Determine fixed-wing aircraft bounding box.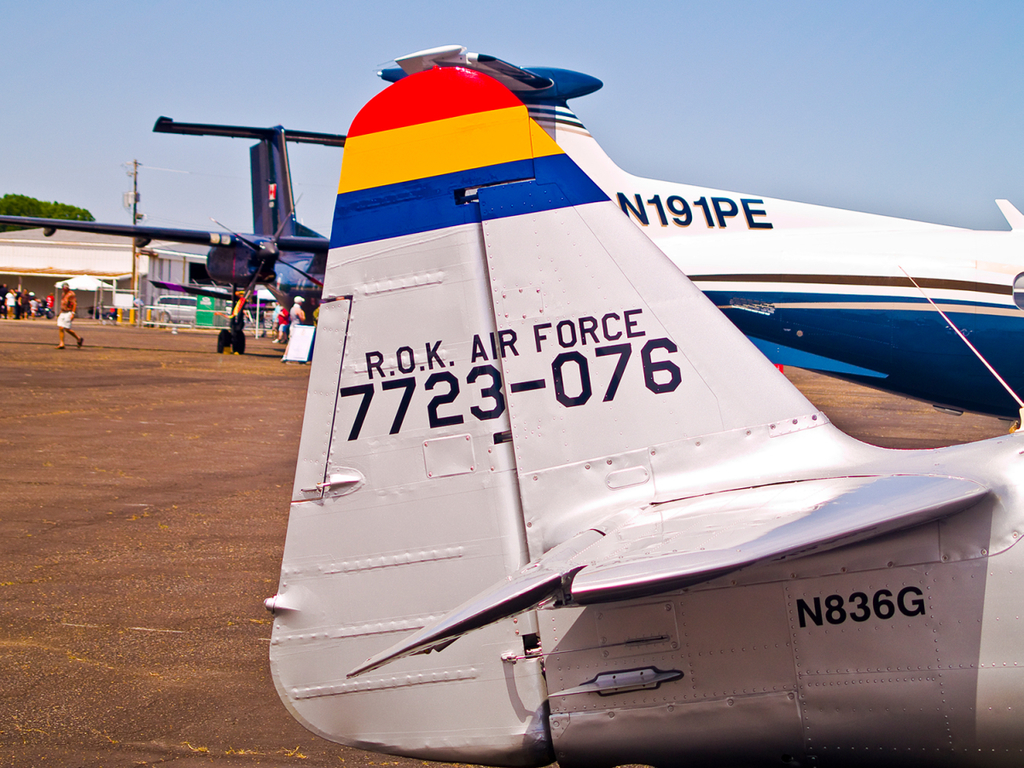
Determined: {"x1": 259, "y1": 57, "x2": 1023, "y2": 767}.
